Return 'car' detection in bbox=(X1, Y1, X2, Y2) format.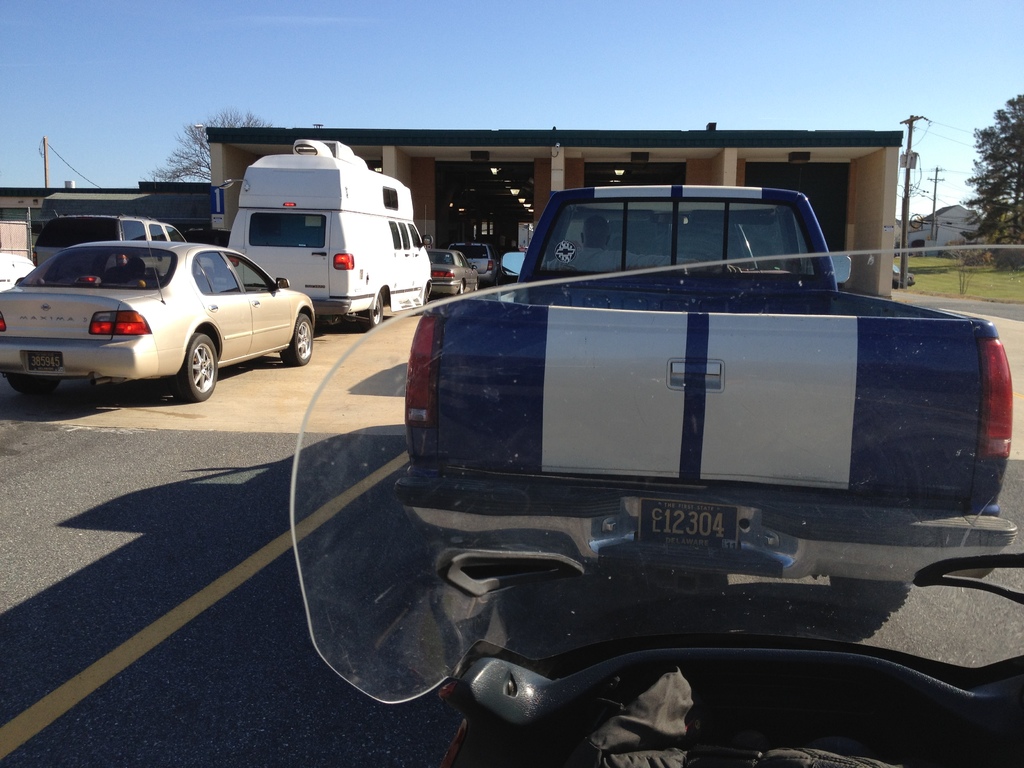
bbox=(0, 243, 314, 403).
